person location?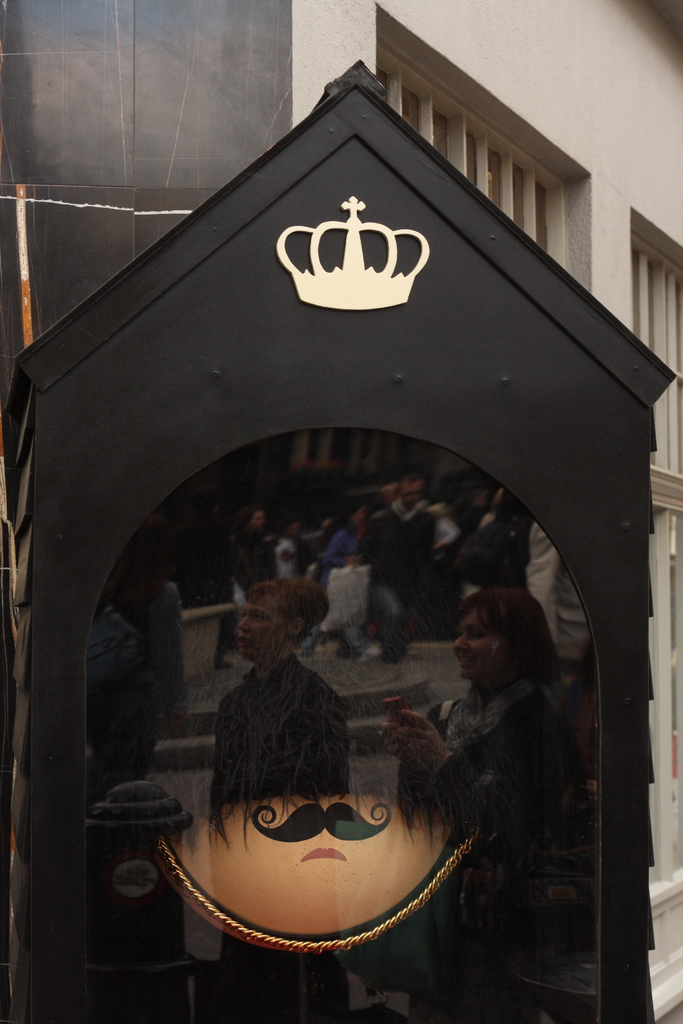
372,582,578,971
